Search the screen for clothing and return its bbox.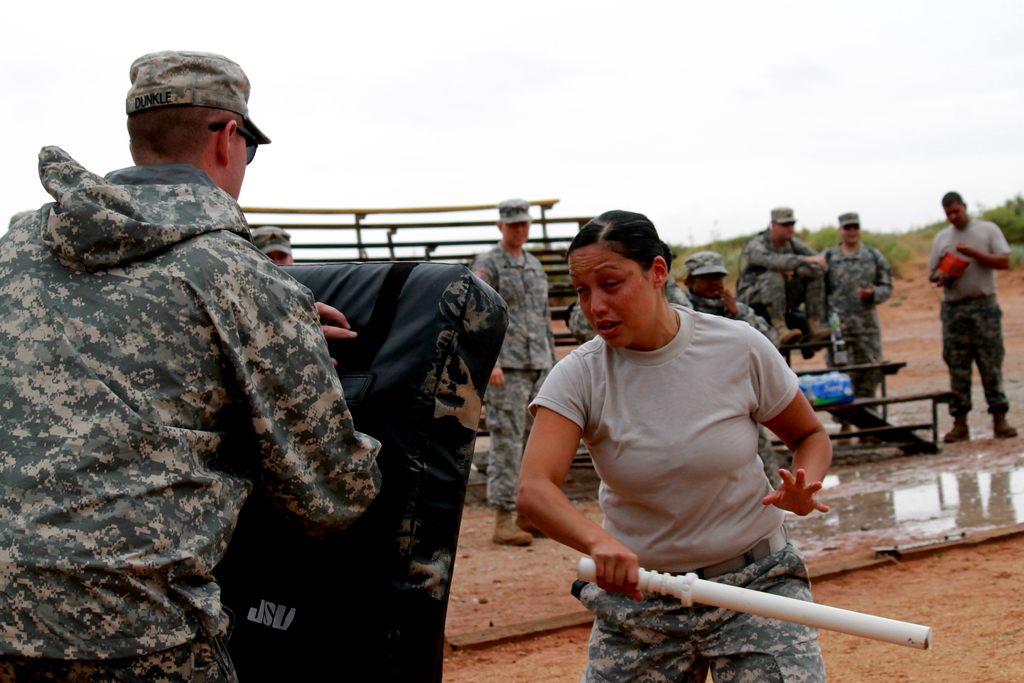
Found: locate(692, 299, 784, 487).
